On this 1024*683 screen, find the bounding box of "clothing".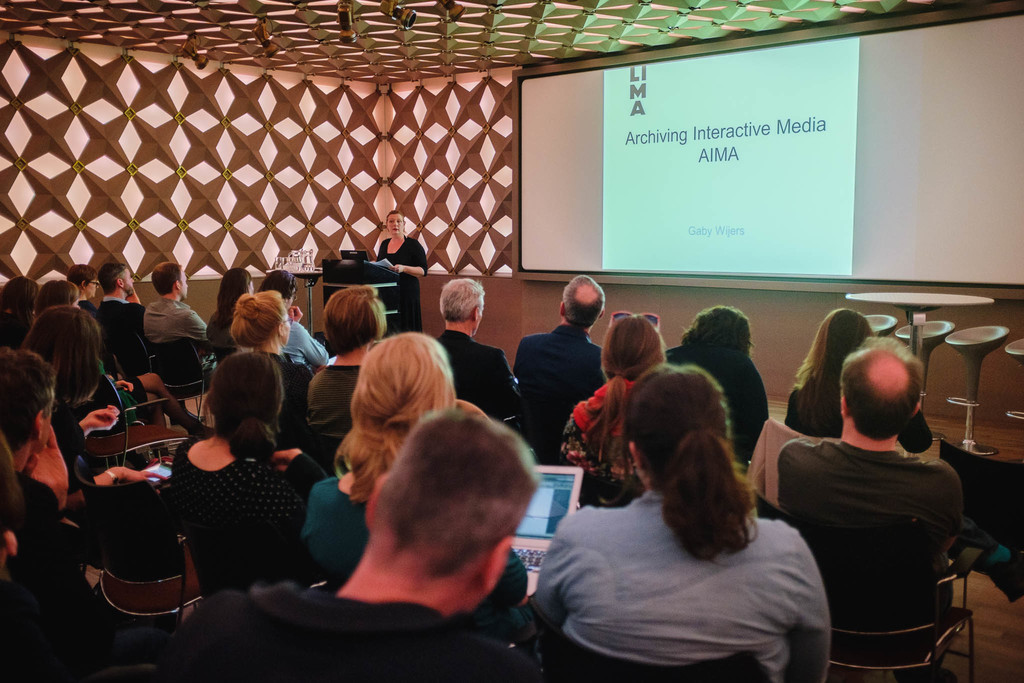
Bounding box: locate(141, 296, 209, 345).
